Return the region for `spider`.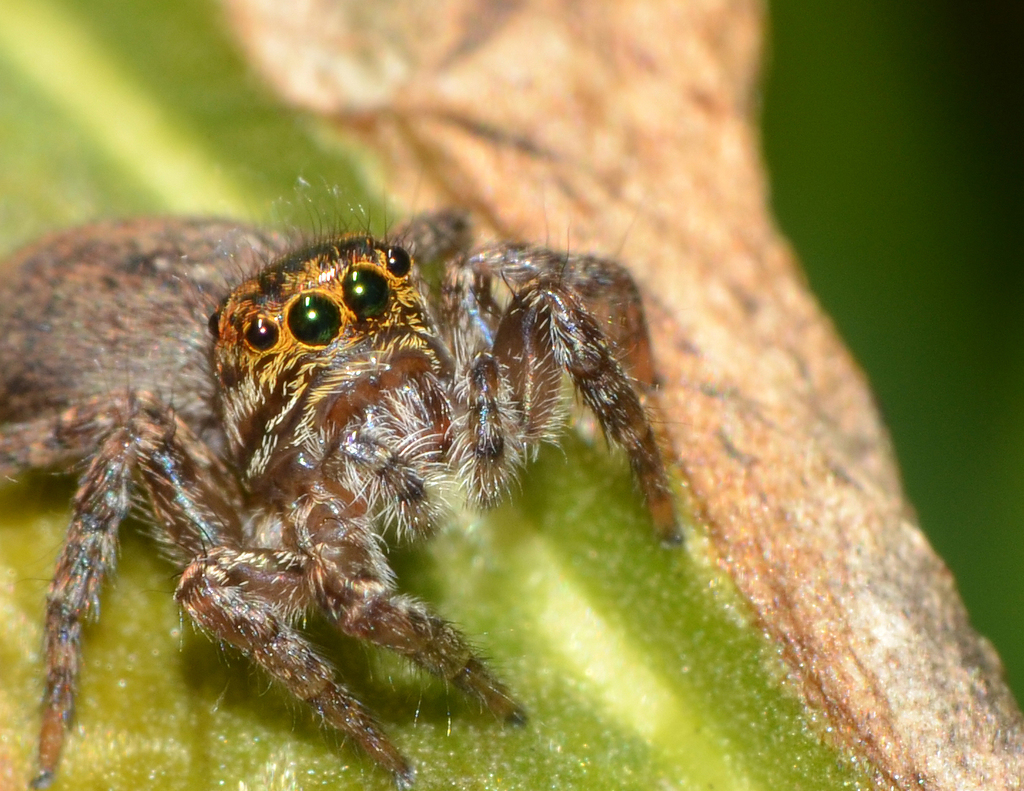
x1=0, y1=177, x2=692, y2=790.
